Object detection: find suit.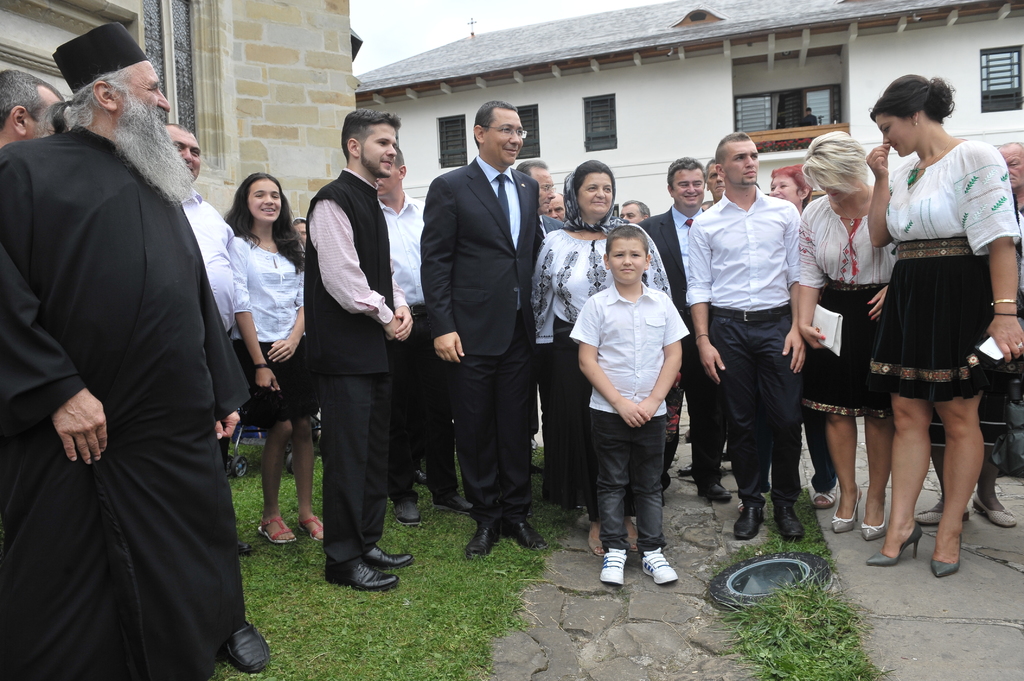
select_region(536, 214, 566, 497).
